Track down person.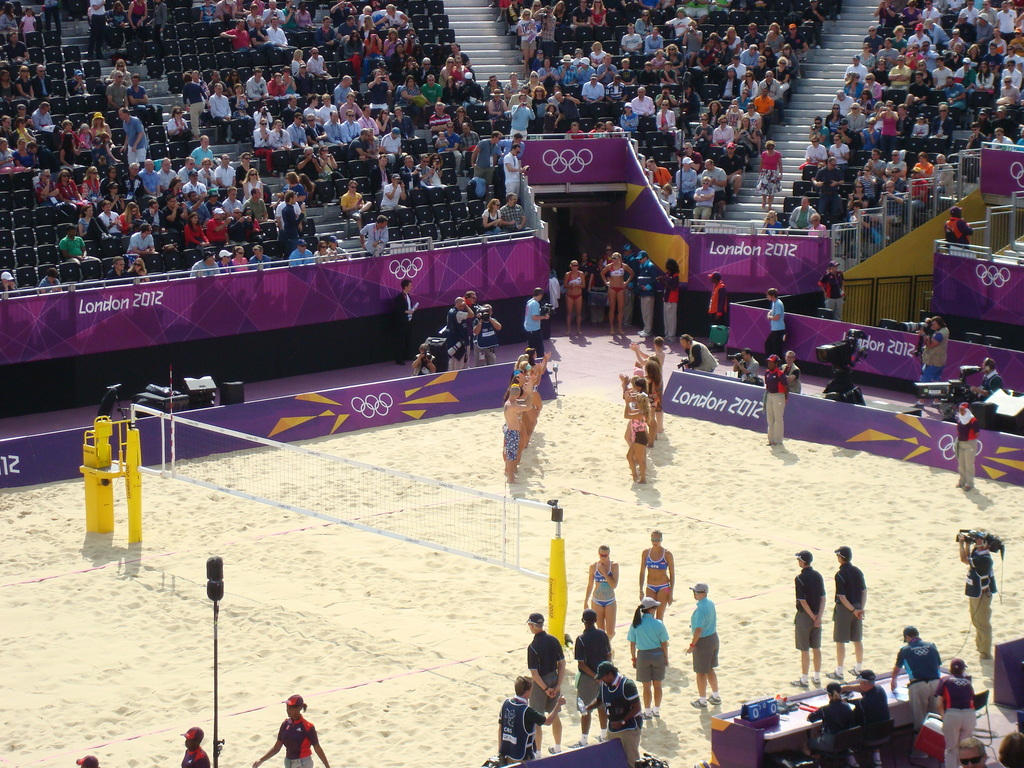
Tracked to {"left": 184, "top": 250, "right": 216, "bottom": 275}.
